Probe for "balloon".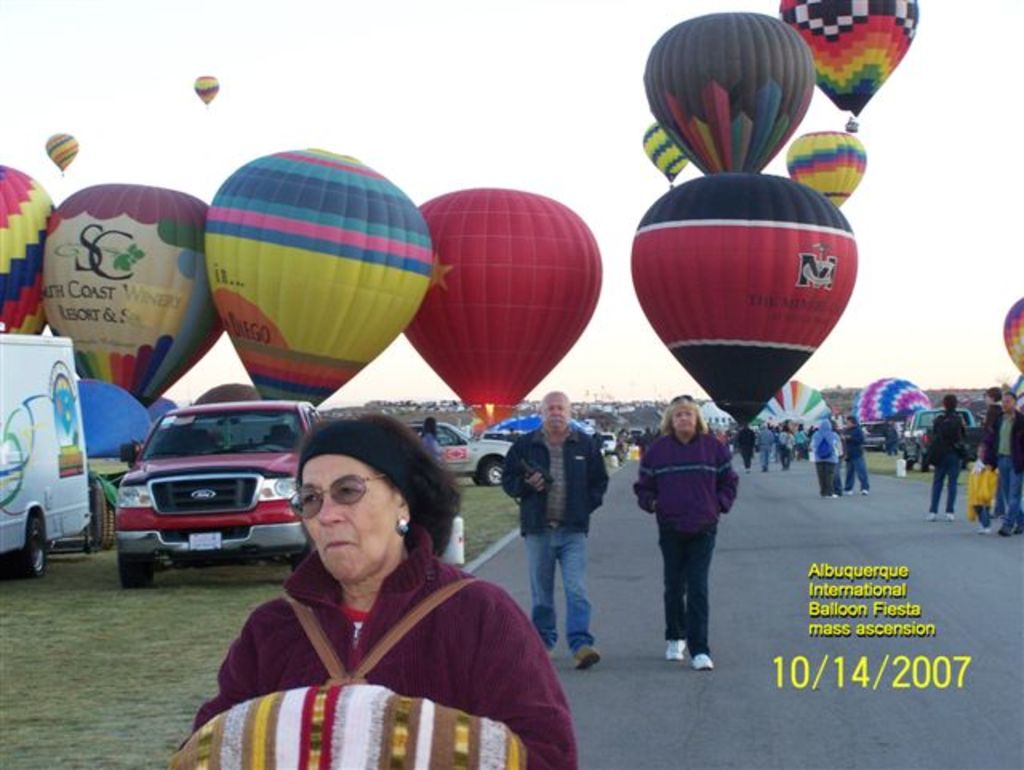
Probe result: bbox=(1002, 296, 1022, 370).
